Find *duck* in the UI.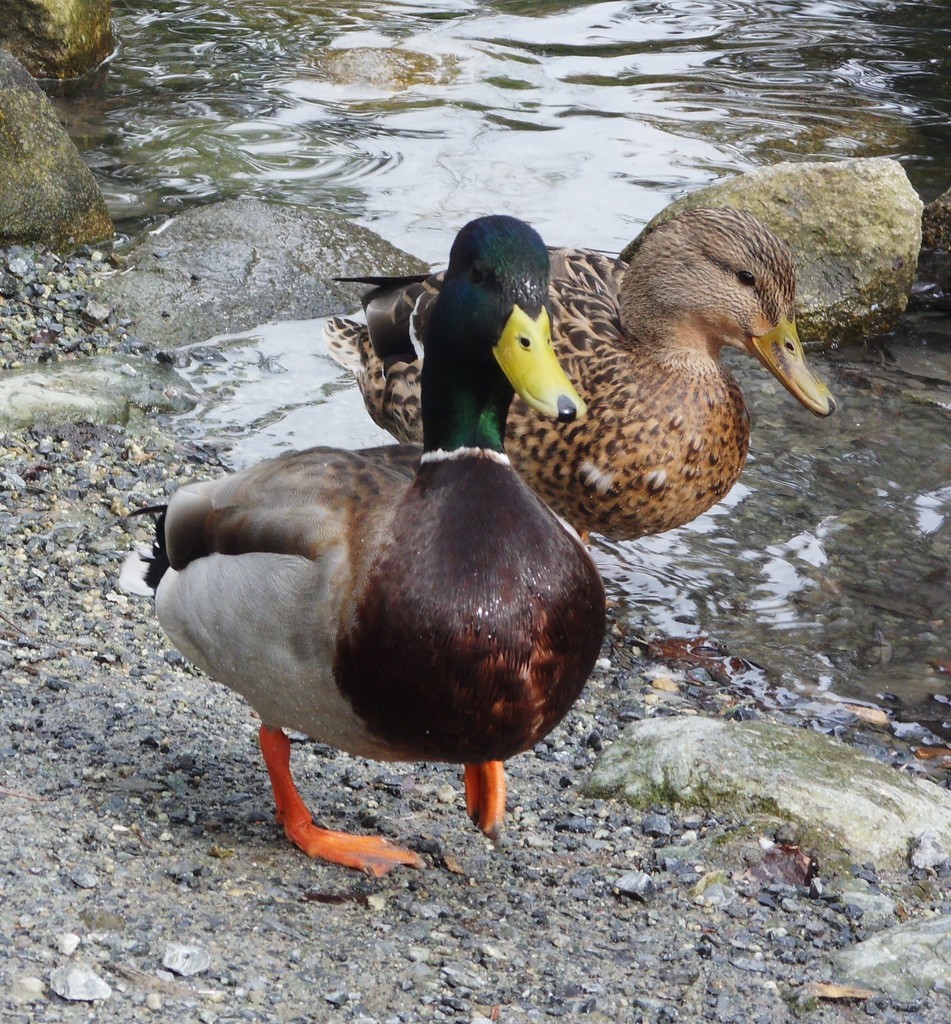
UI element at rect(117, 208, 616, 887).
